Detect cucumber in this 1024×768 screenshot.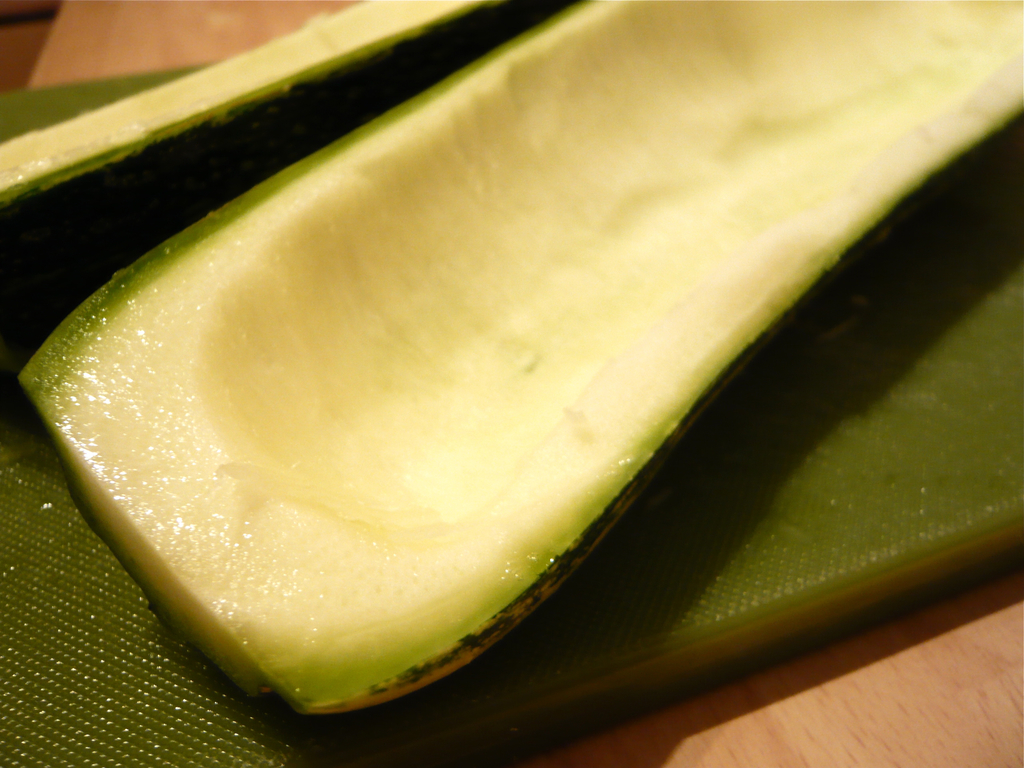
Detection: [left=13, top=0, right=1023, bottom=714].
